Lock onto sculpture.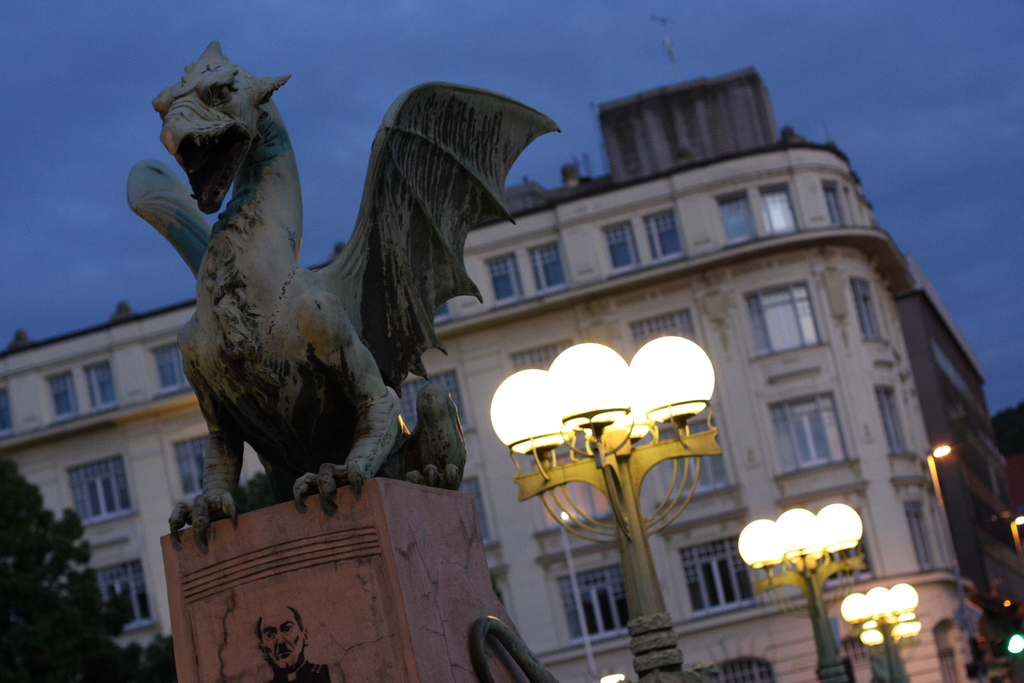
Locked: [left=124, top=45, right=596, bottom=558].
